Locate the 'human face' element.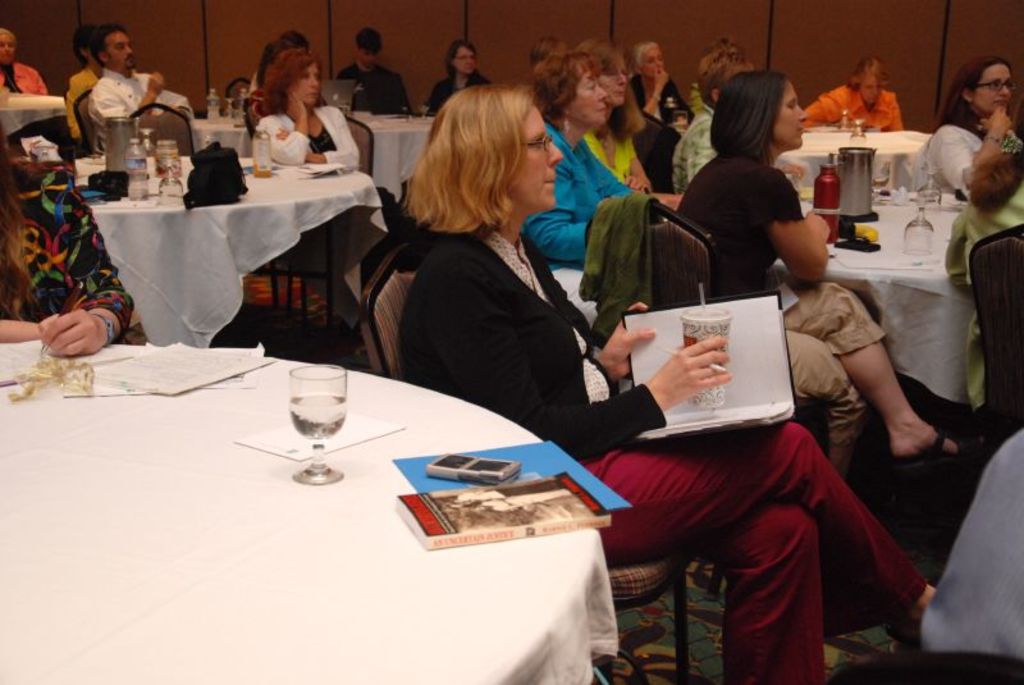
Element bbox: crop(772, 78, 808, 147).
